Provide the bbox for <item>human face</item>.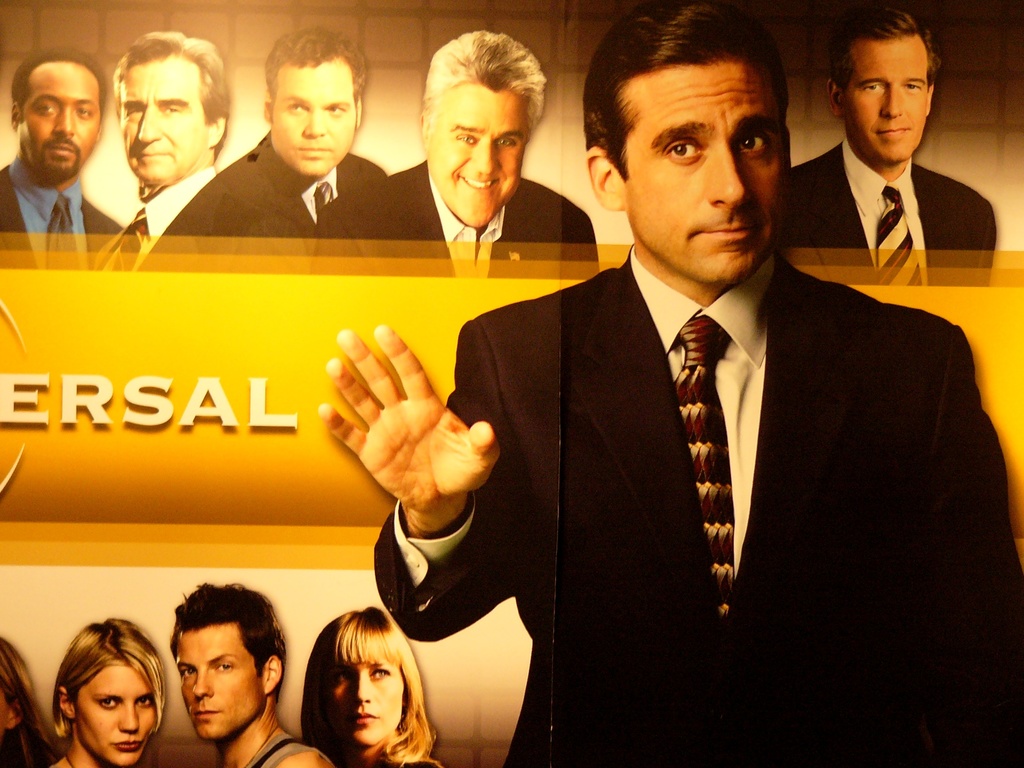
bbox=[68, 664, 159, 767].
